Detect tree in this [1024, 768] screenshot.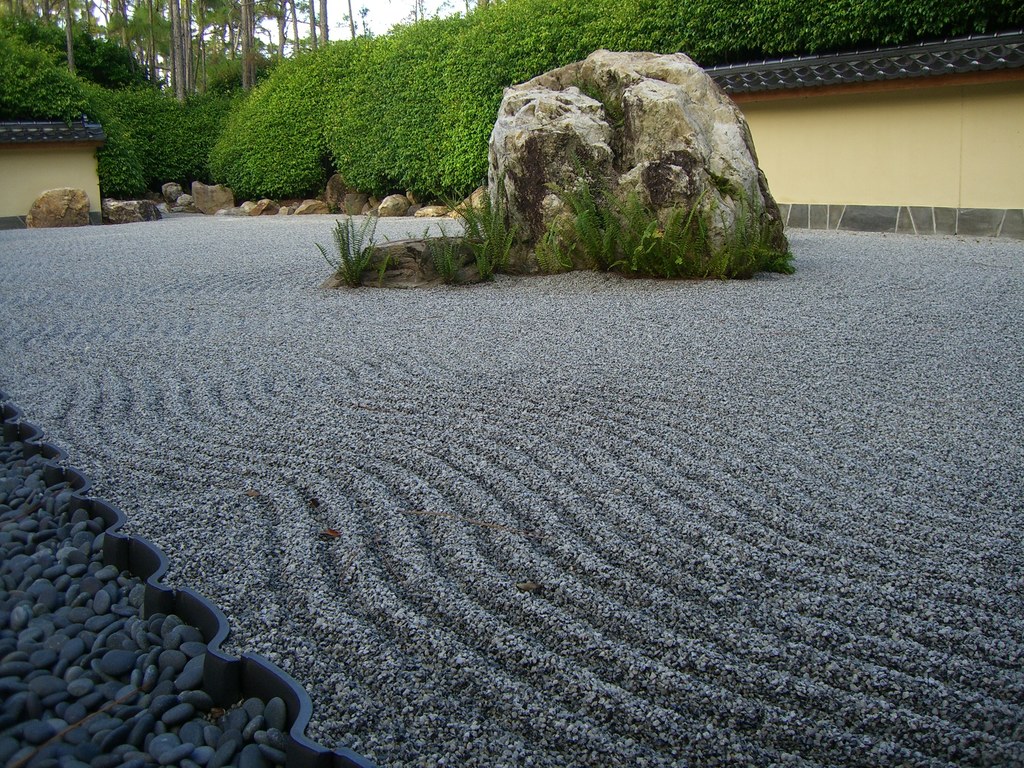
Detection: (328,19,405,195).
